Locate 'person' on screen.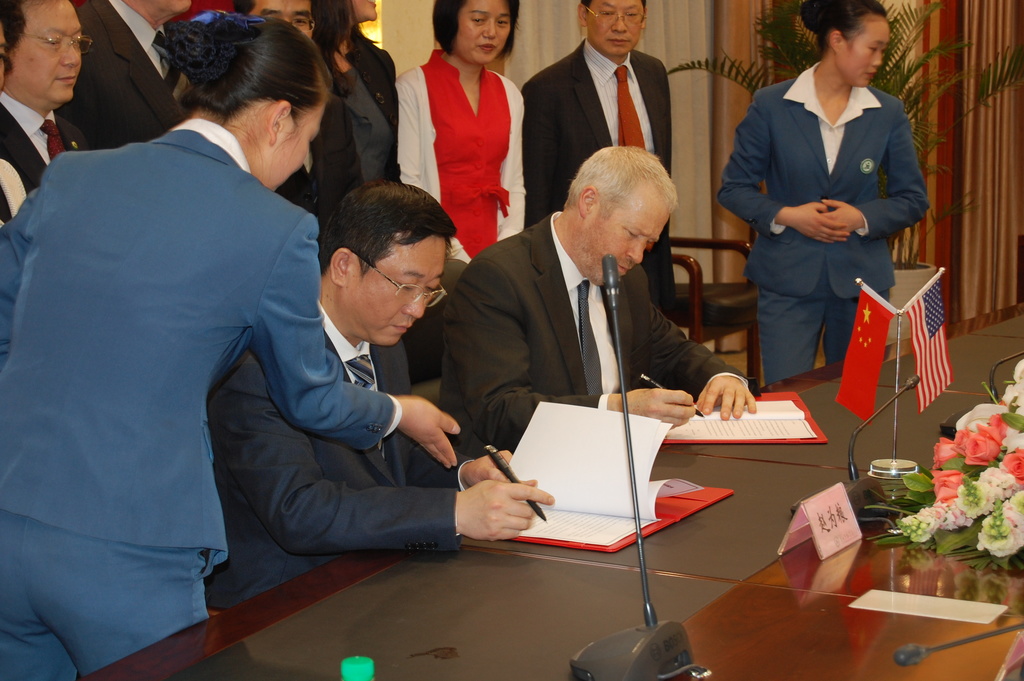
On screen at BBox(516, 0, 677, 320).
